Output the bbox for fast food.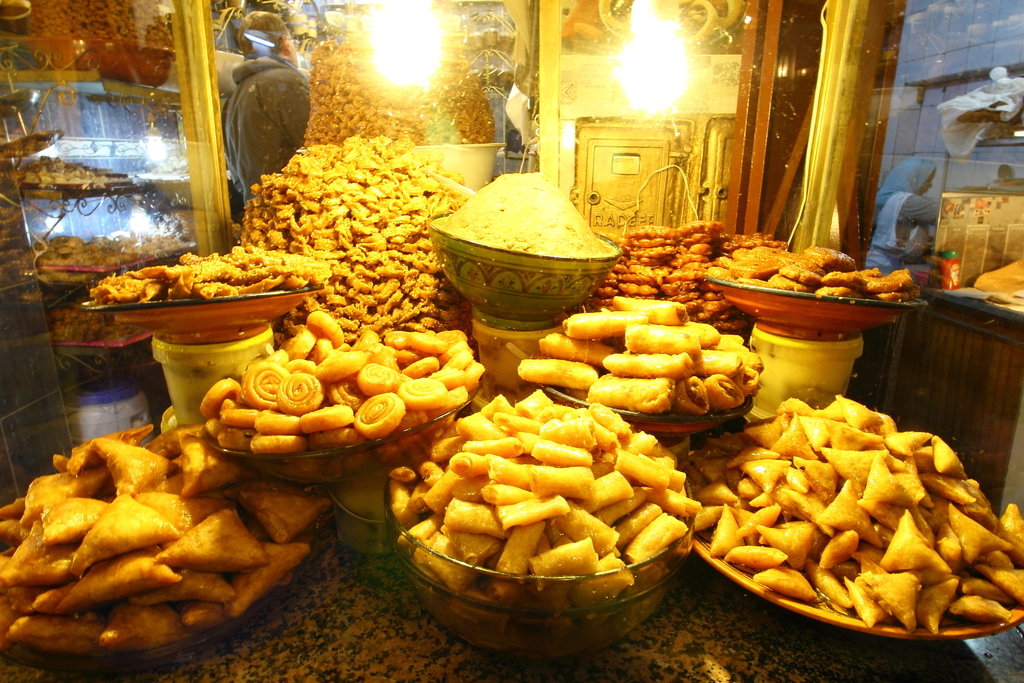
bbox(579, 404, 631, 440).
